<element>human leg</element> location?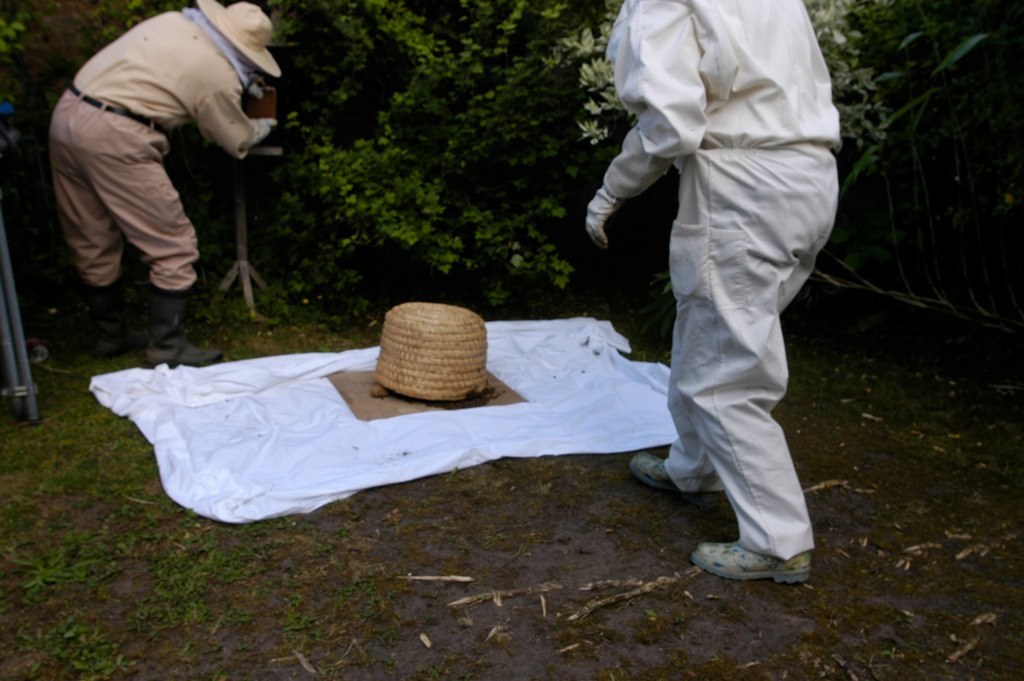
[49,88,137,352]
